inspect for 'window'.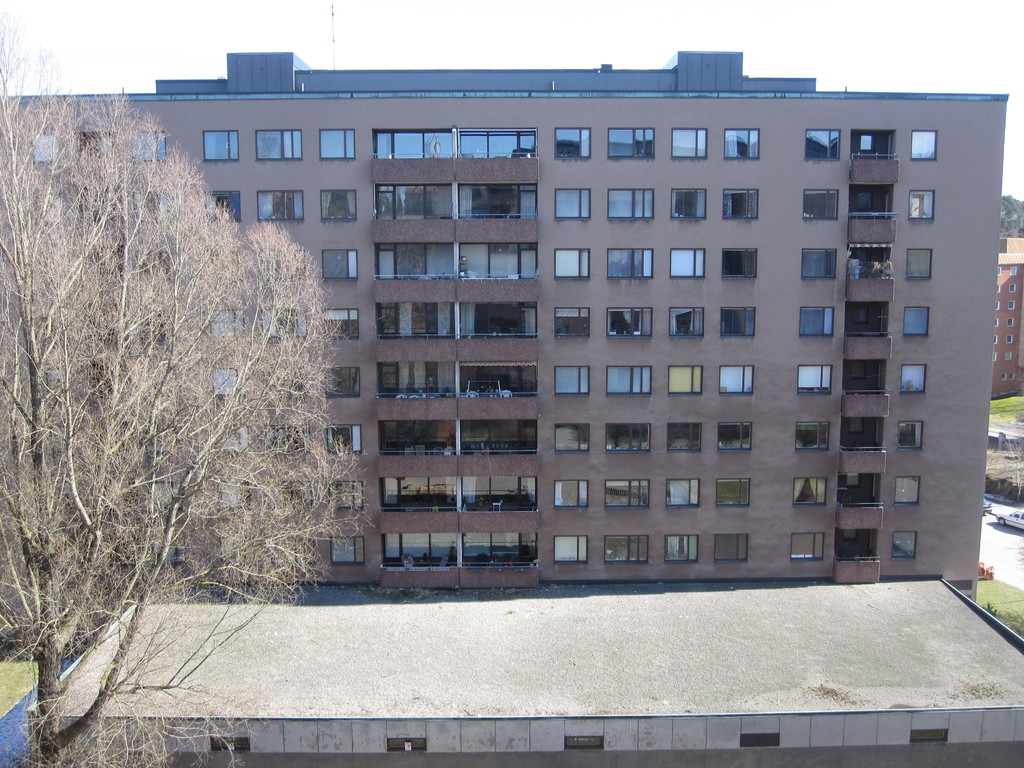
Inspection: [left=608, top=307, right=653, bottom=340].
